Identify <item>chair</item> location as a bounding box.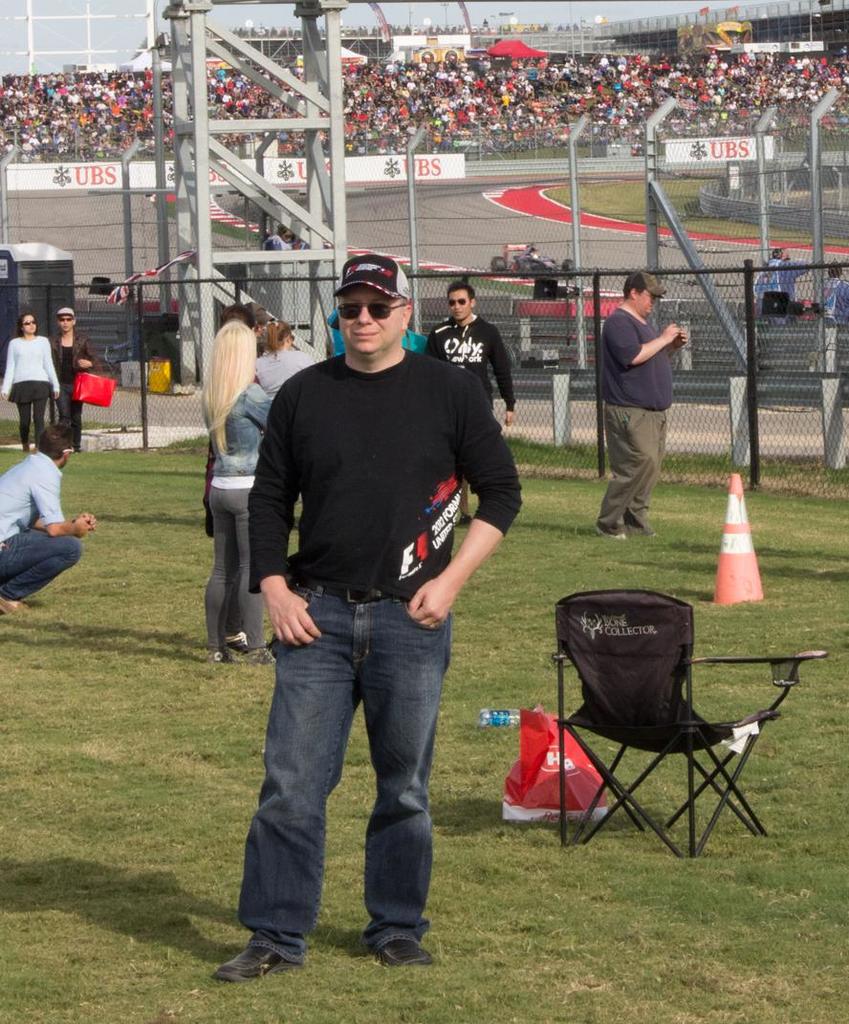
(x1=538, y1=582, x2=802, y2=871).
